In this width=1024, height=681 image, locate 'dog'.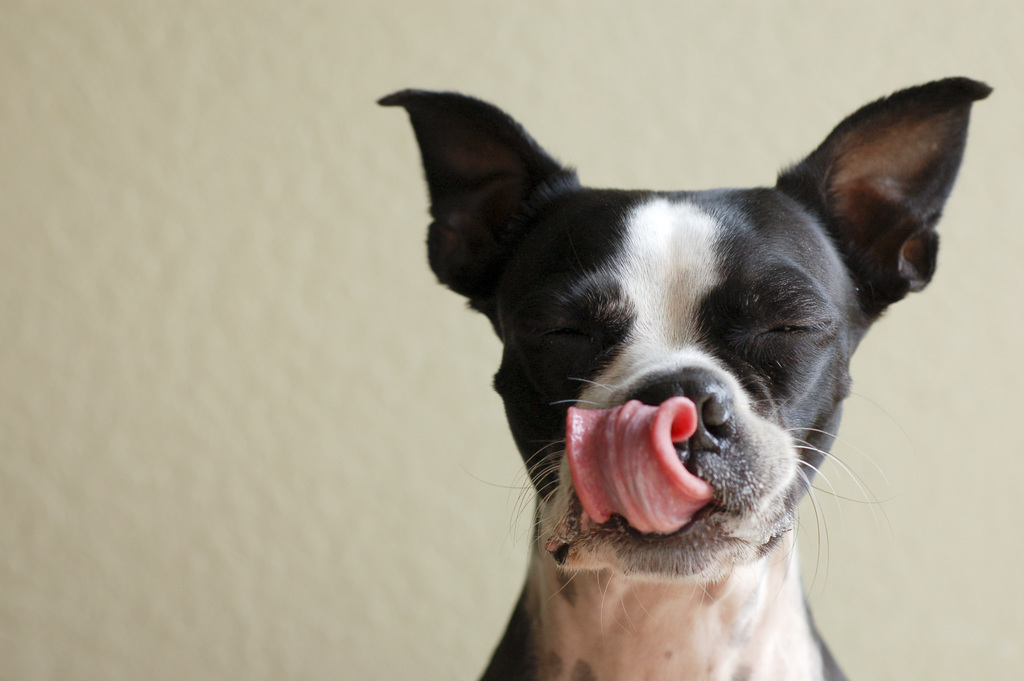
Bounding box: pyautogui.locateOnScreen(374, 74, 995, 680).
